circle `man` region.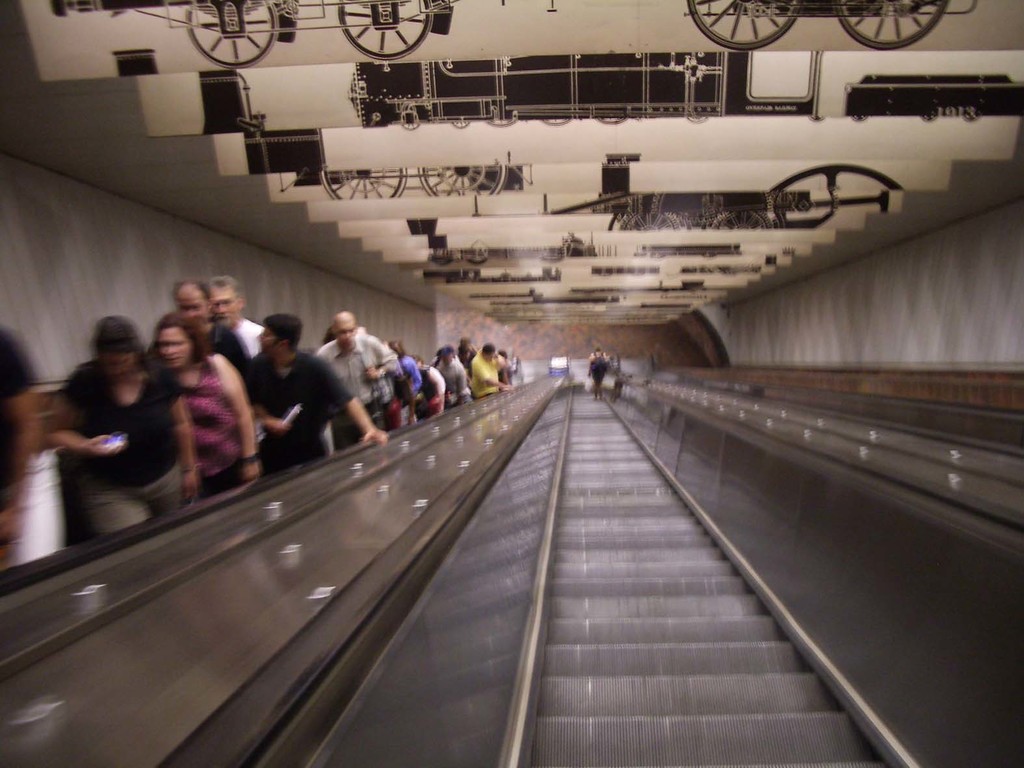
Region: locate(467, 343, 504, 397).
